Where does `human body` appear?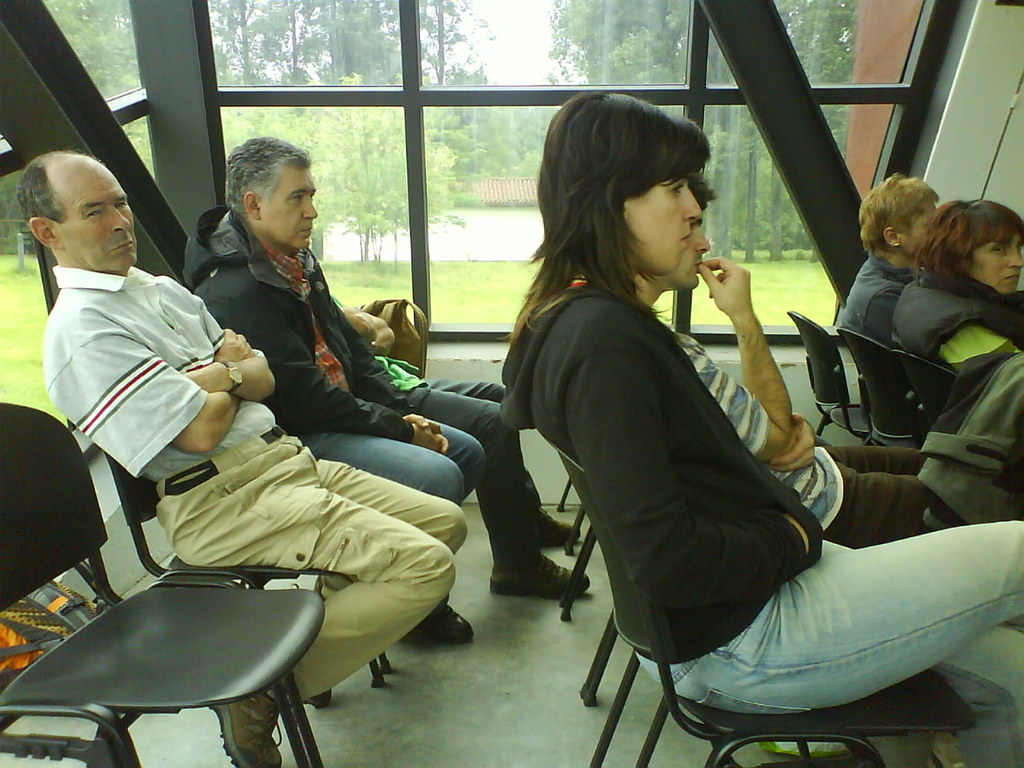
Appears at x1=893, y1=201, x2=1022, y2=373.
